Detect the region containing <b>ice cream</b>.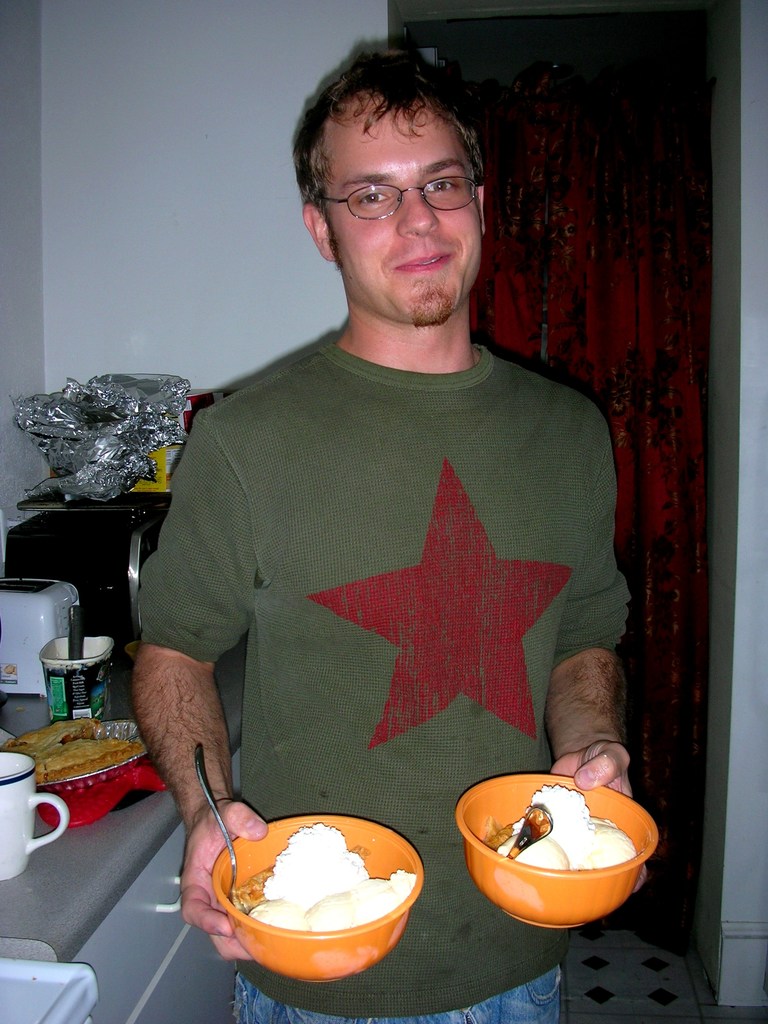
bbox=[255, 826, 413, 931].
